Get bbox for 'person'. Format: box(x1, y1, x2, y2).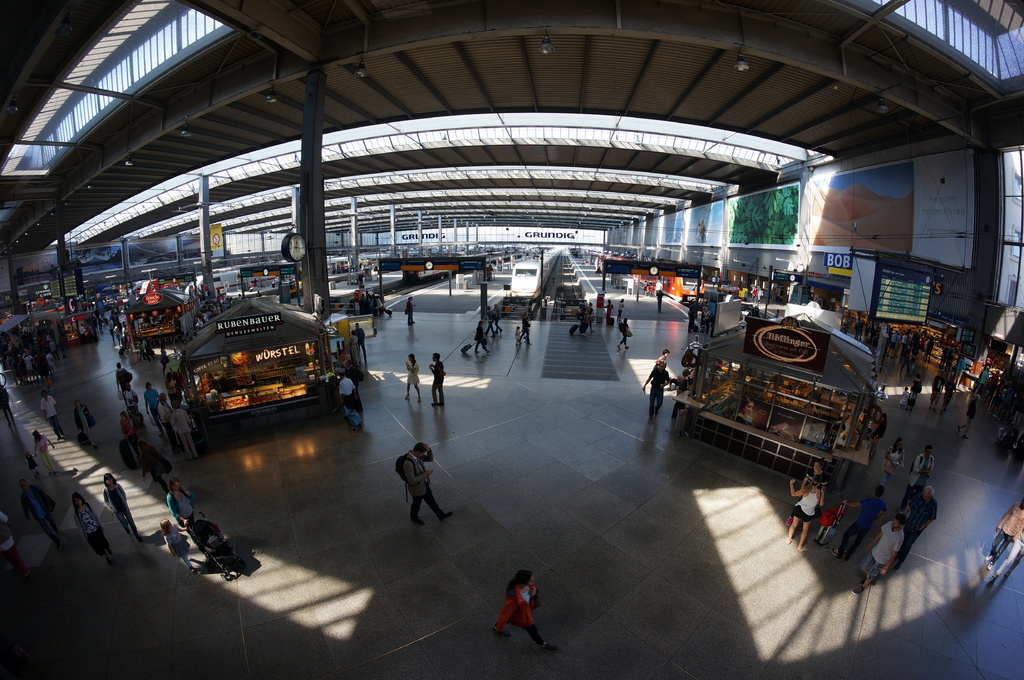
box(614, 298, 626, 319).
